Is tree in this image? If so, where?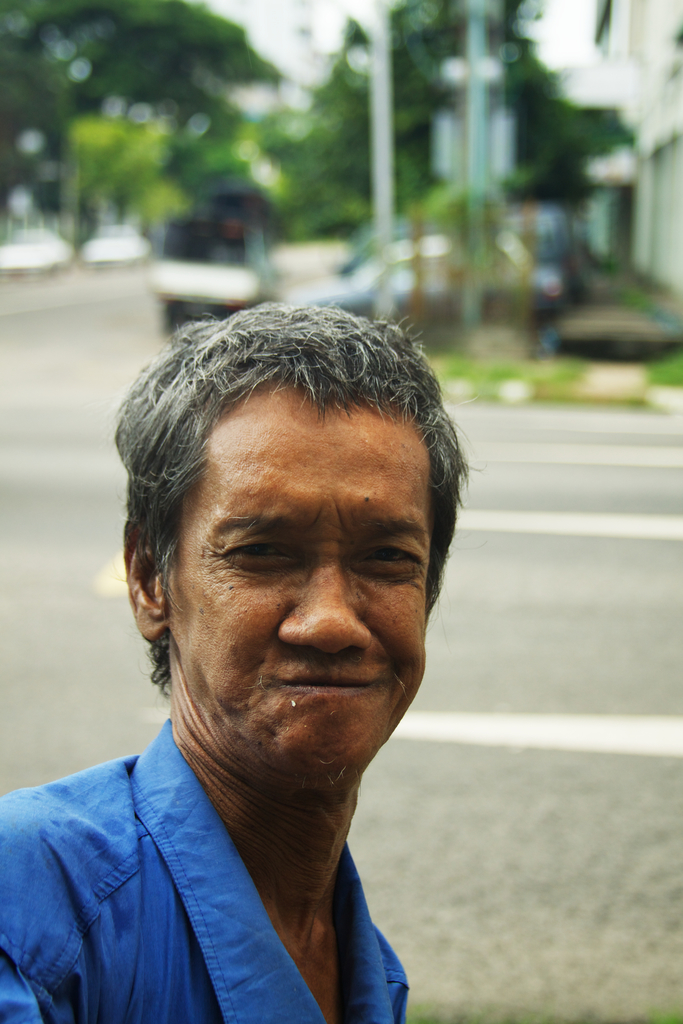
Yes, at [left=0, top=0, right=284, bottom=273].
